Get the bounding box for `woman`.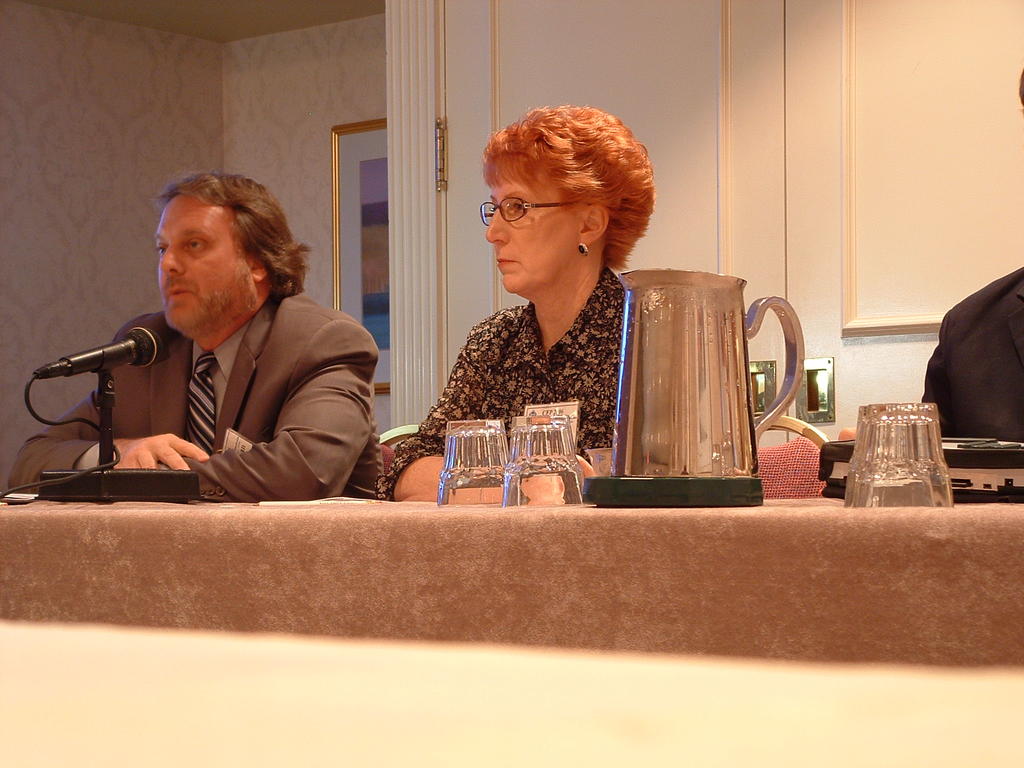
(x1=383, y1=100, x2=660, y2=500).
